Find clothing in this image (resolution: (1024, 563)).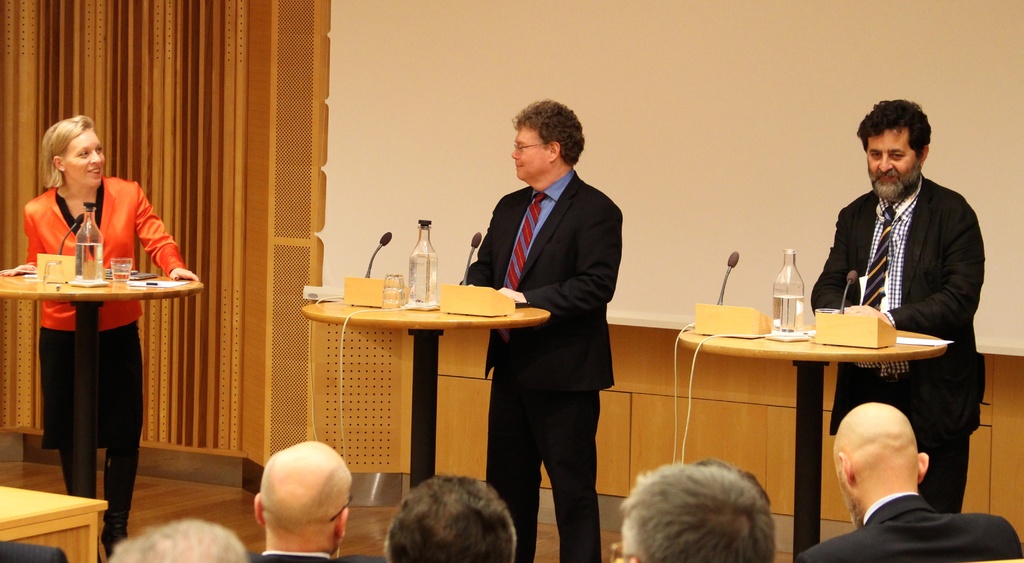
[807,135,987,473].
